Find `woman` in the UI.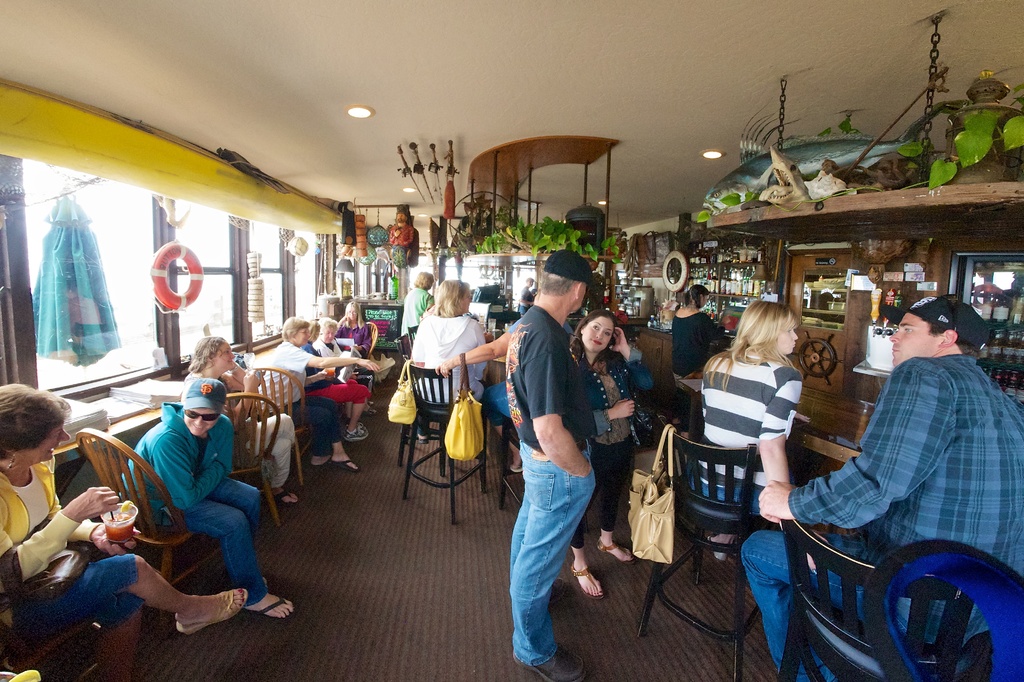
UI element at <bbox>563, 312, 658, 598</bbox>.
